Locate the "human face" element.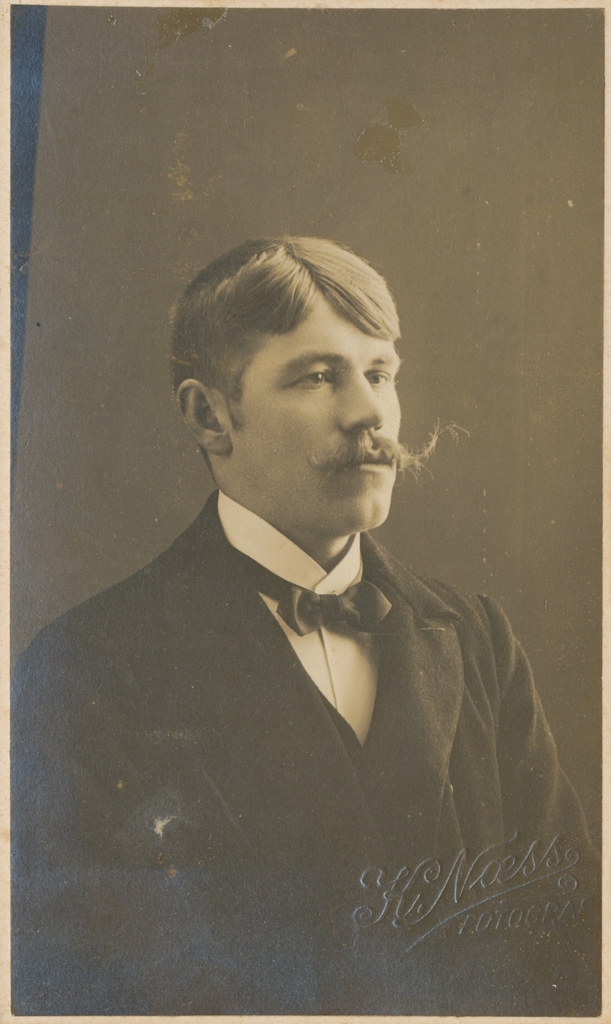
Element bbox: l=220, t=279, r=403, b=531.
